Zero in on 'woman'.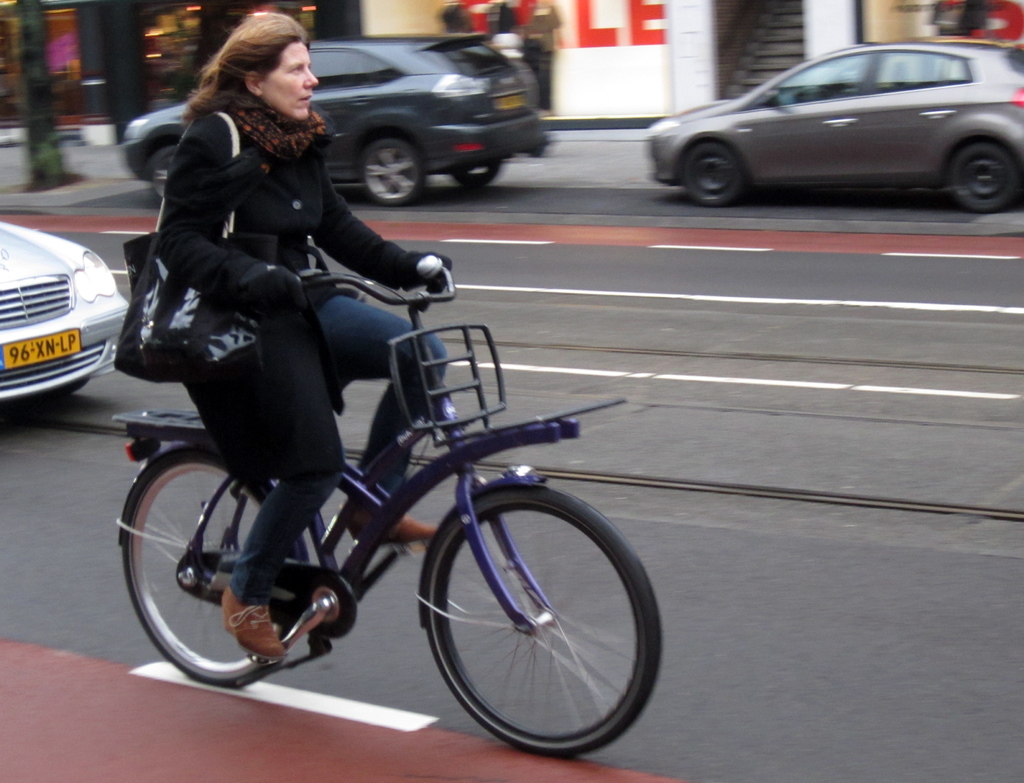
Zeroed in: {"left": 136, "top": 10, "right": 451, "bottom": 641}.
